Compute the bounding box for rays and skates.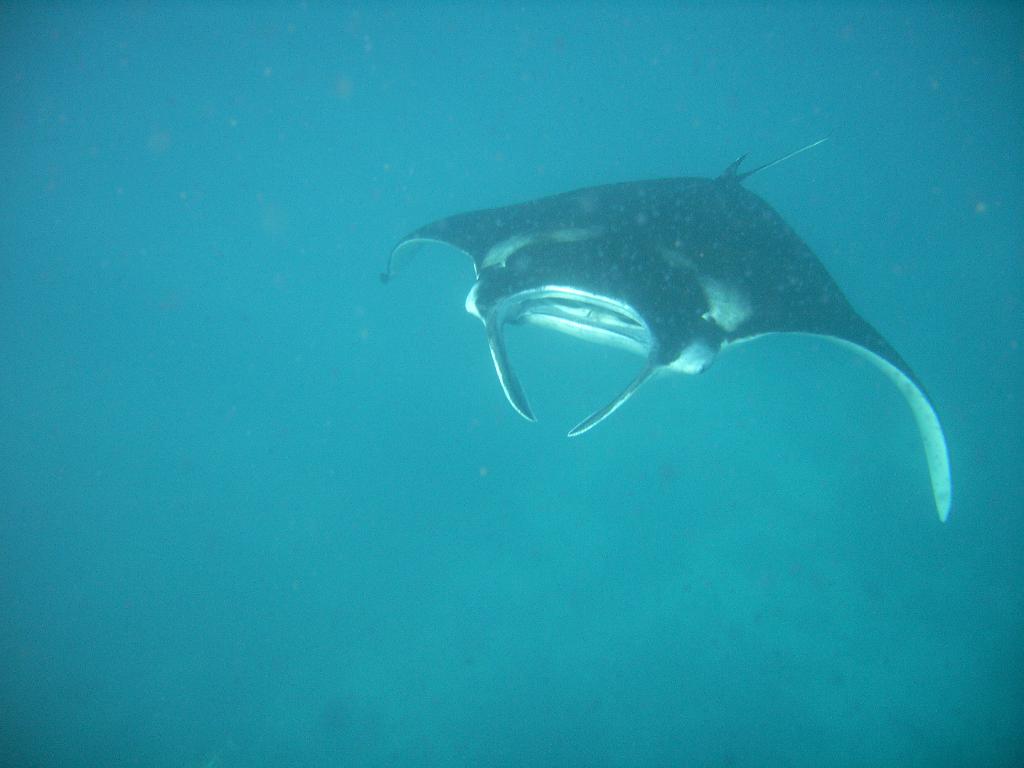
377,134,954,523.
